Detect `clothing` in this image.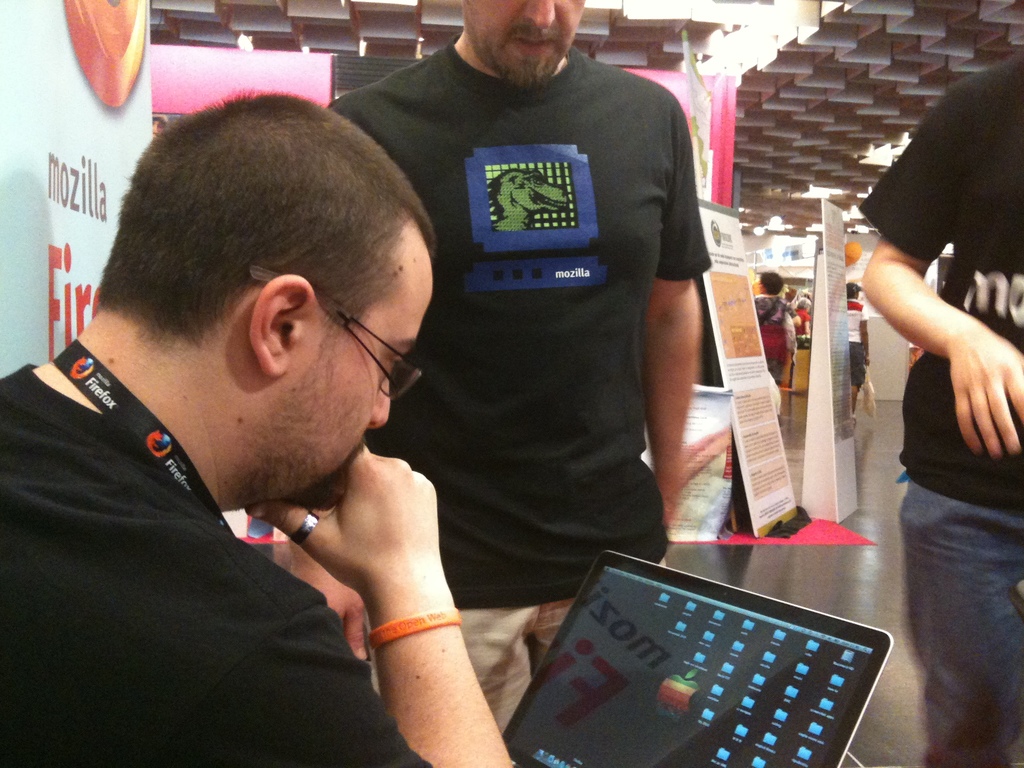
Detection: Rect(751, 291, 802, 417).
